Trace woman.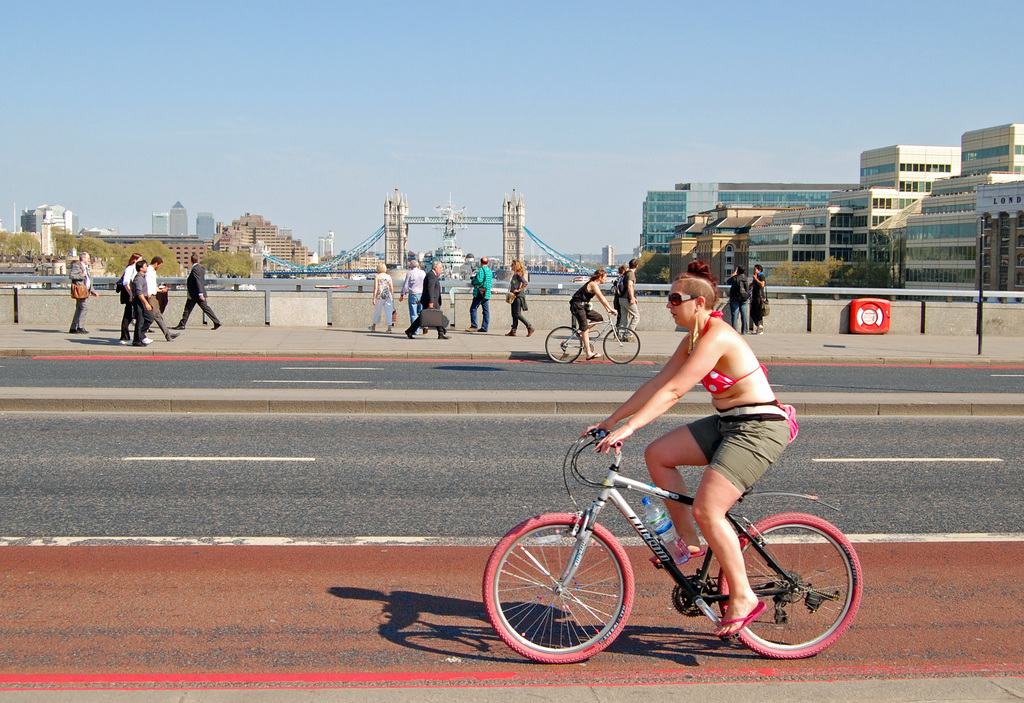
Traced to 739 266 765 335.
